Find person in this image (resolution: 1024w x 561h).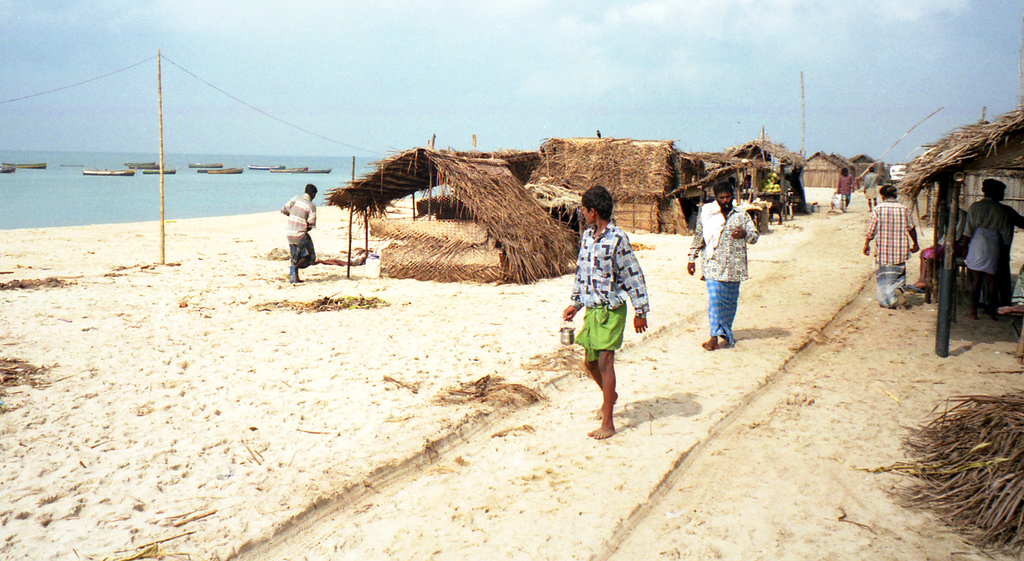
(left=278, top=183, right=319, bottom=282).
